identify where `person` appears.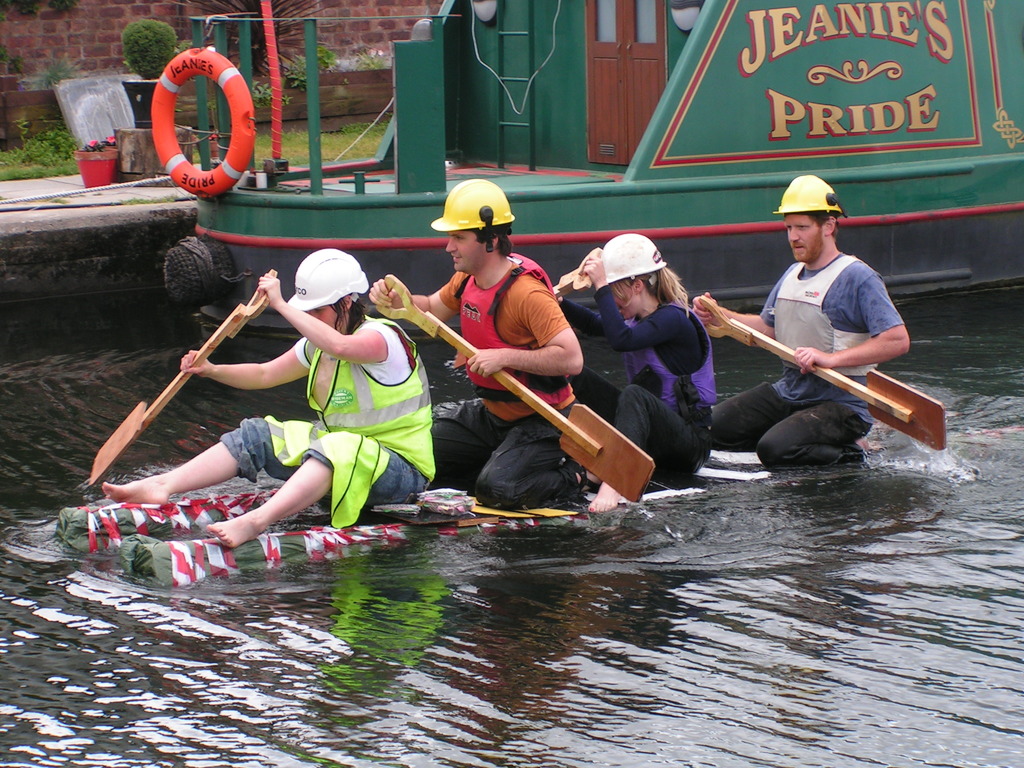
Appears at bbox=[722, 179, 915, 508].
